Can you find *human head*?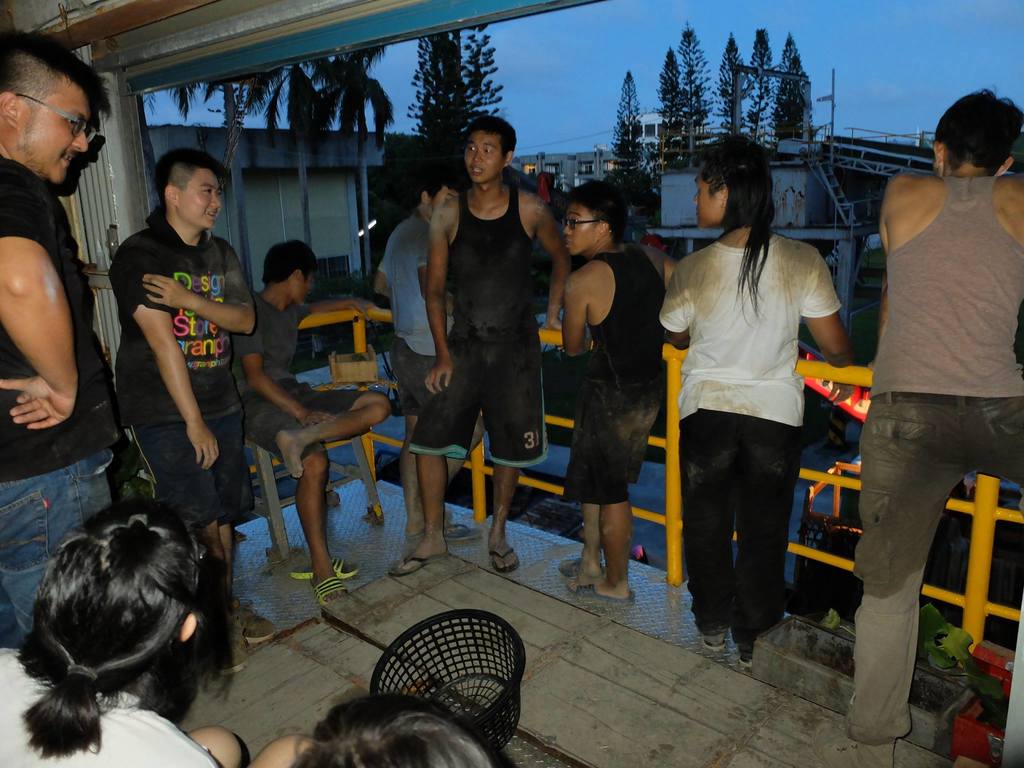
Yes, bounding box: left=260, top=236, right=313, bottom=306.
